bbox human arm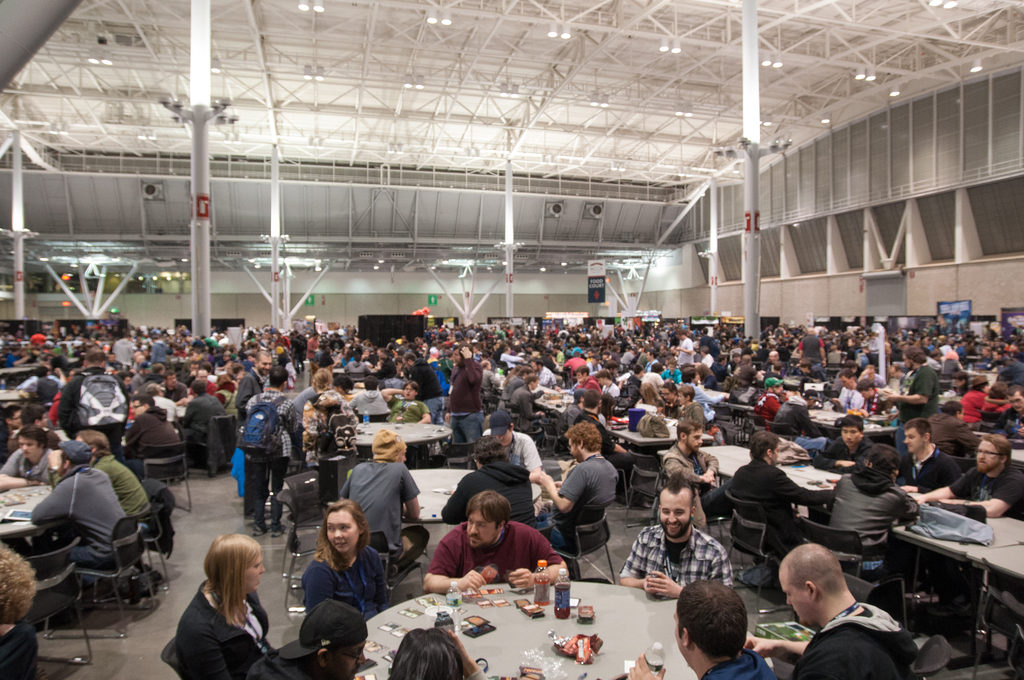
box=[739, 631, 812, 667]
